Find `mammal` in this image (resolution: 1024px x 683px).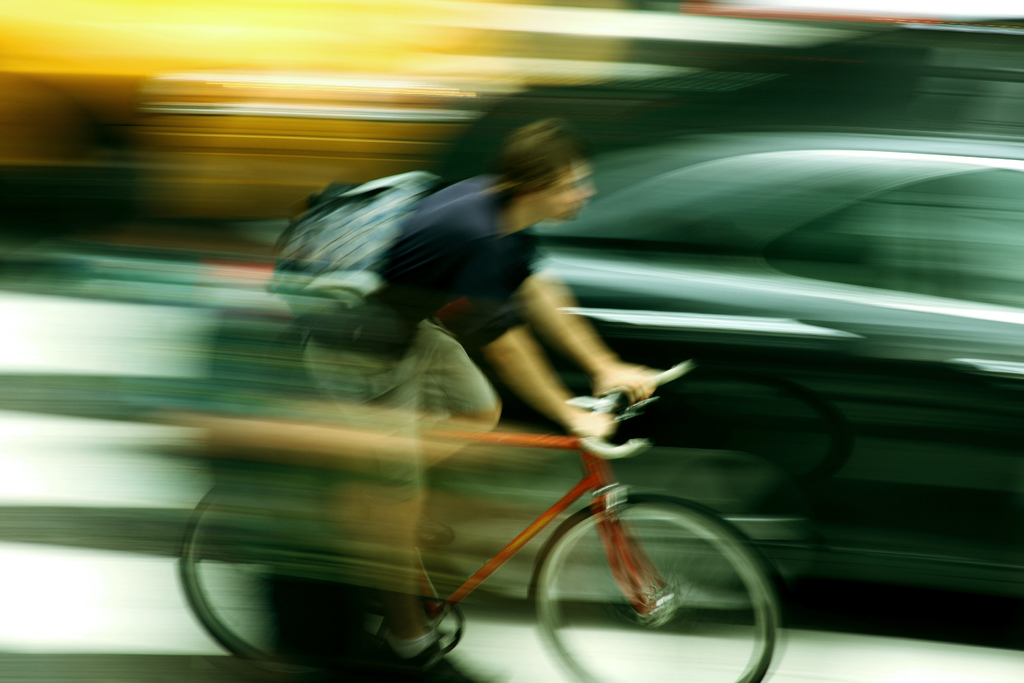
(298, 115, 658, 679).
